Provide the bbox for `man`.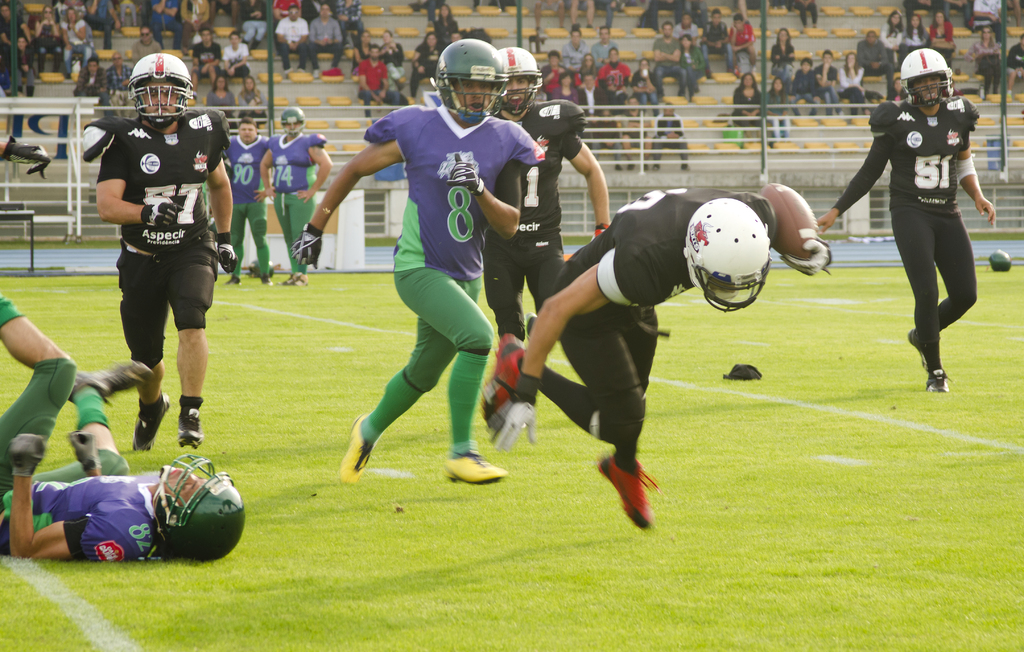
l=0, t=298, r=241, b=563.
